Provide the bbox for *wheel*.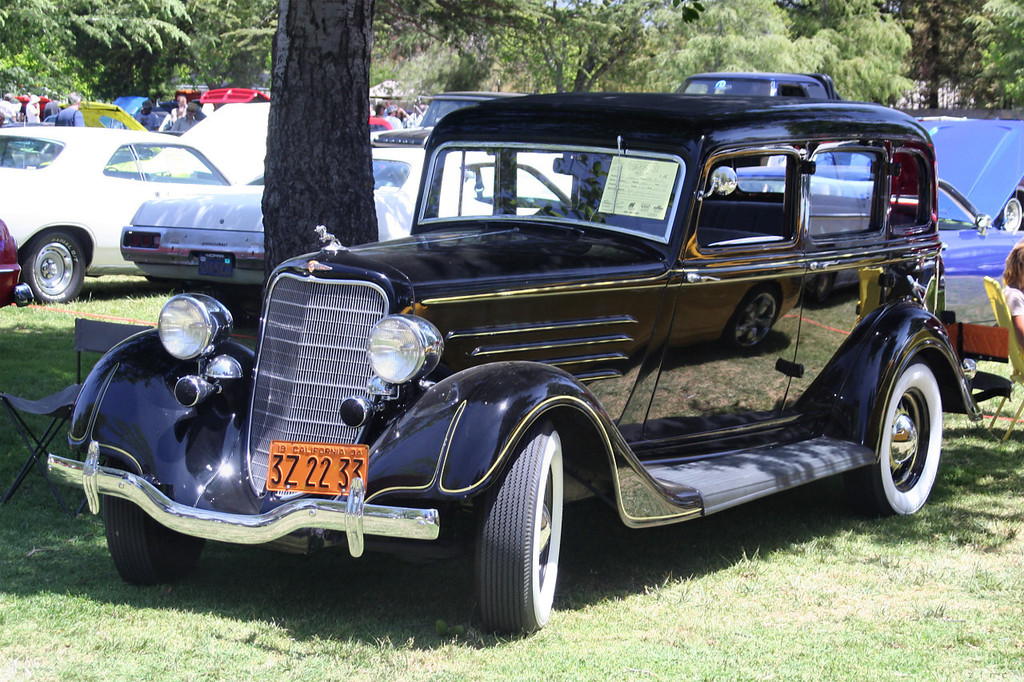
[left=20, top=225, right=87, bottom=304].
